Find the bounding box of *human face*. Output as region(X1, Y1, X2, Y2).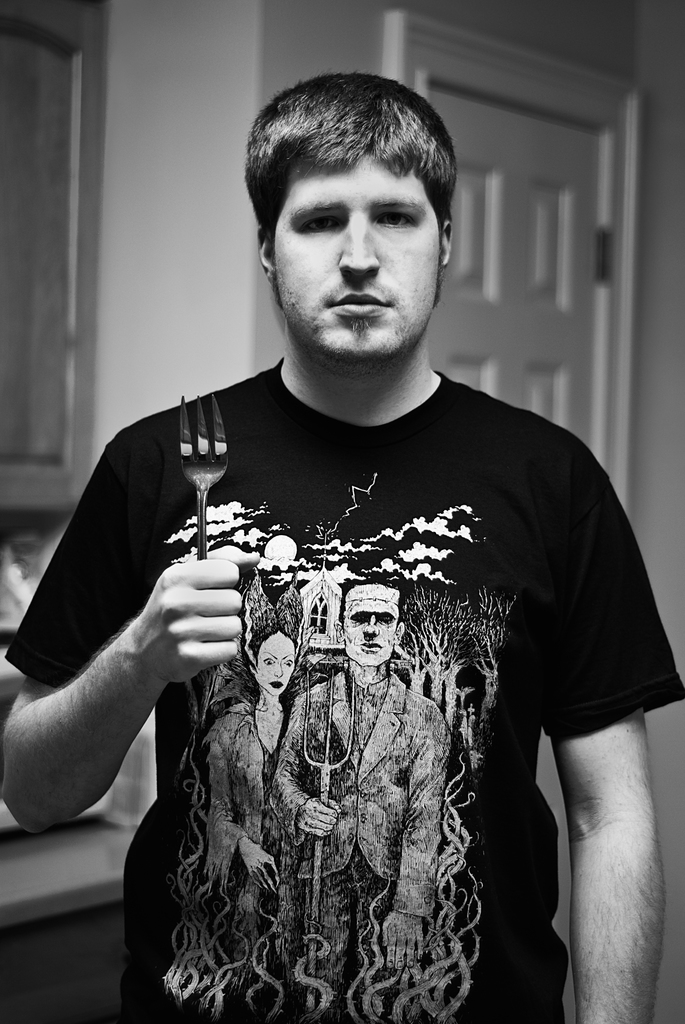
region(344, 588, 403, 672).
